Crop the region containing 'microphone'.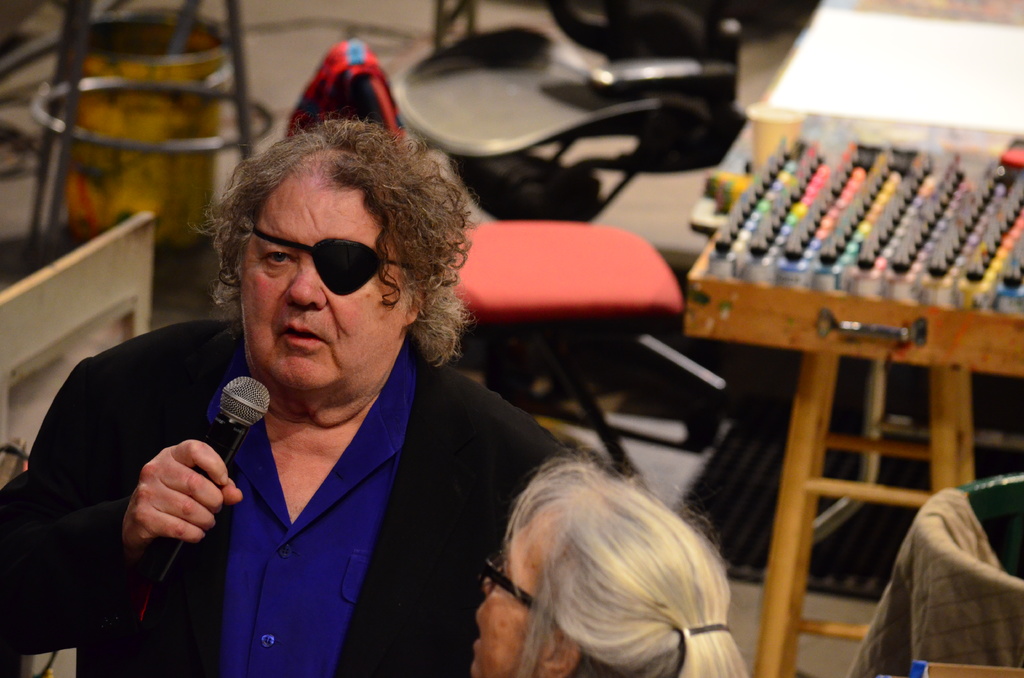
Crop region: box(143, 375, 271, 585).
